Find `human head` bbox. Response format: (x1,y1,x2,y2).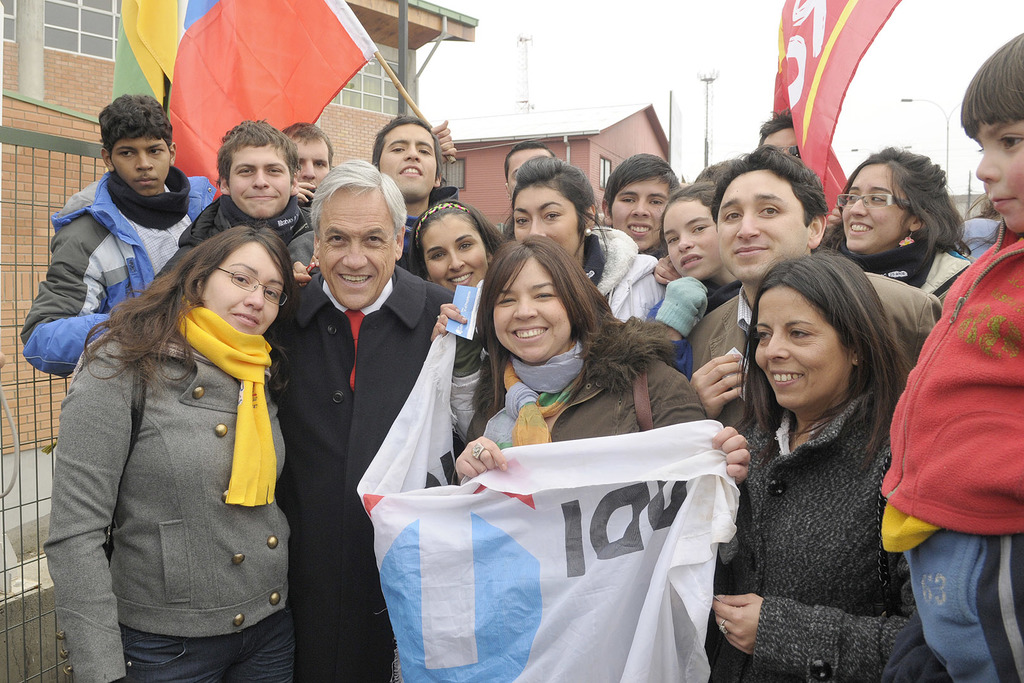
(753,251,907,415).
